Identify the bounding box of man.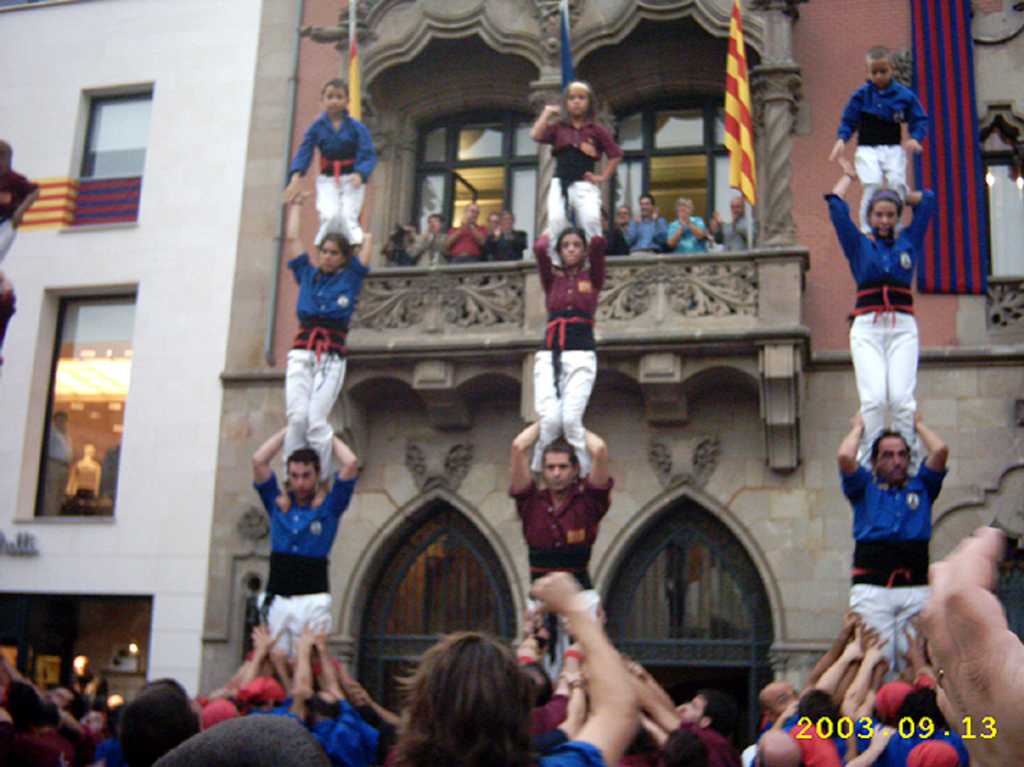
l=501, t=416, r=614, b=680.
